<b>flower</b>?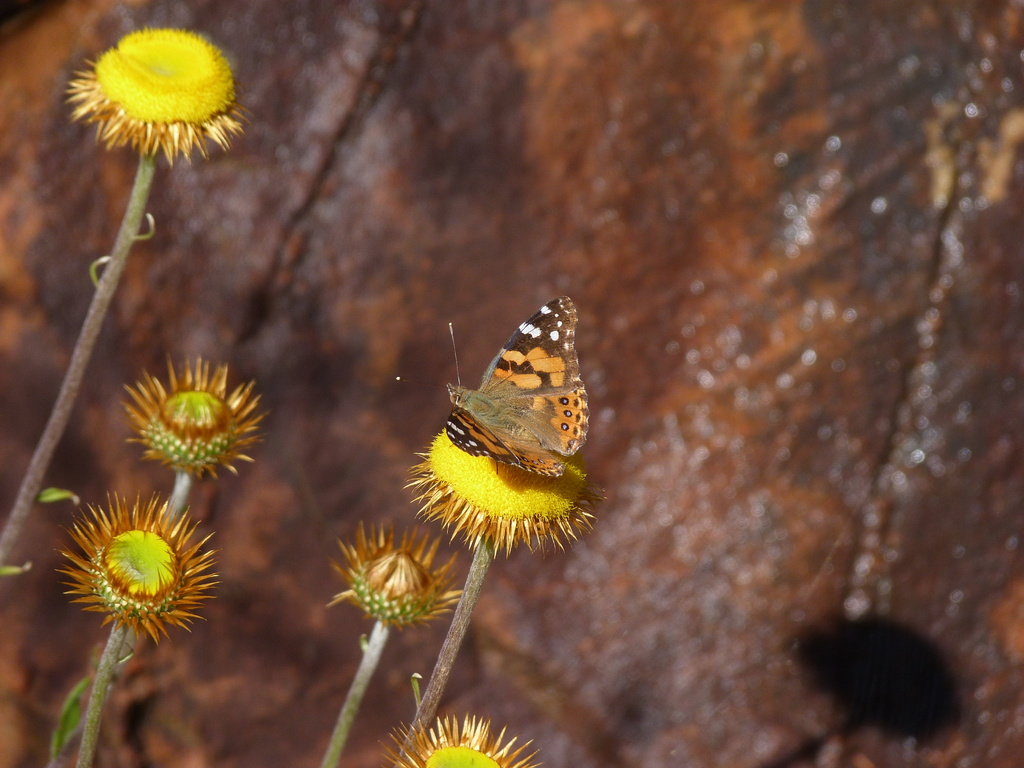
box=[327, 519, 466, 633]
